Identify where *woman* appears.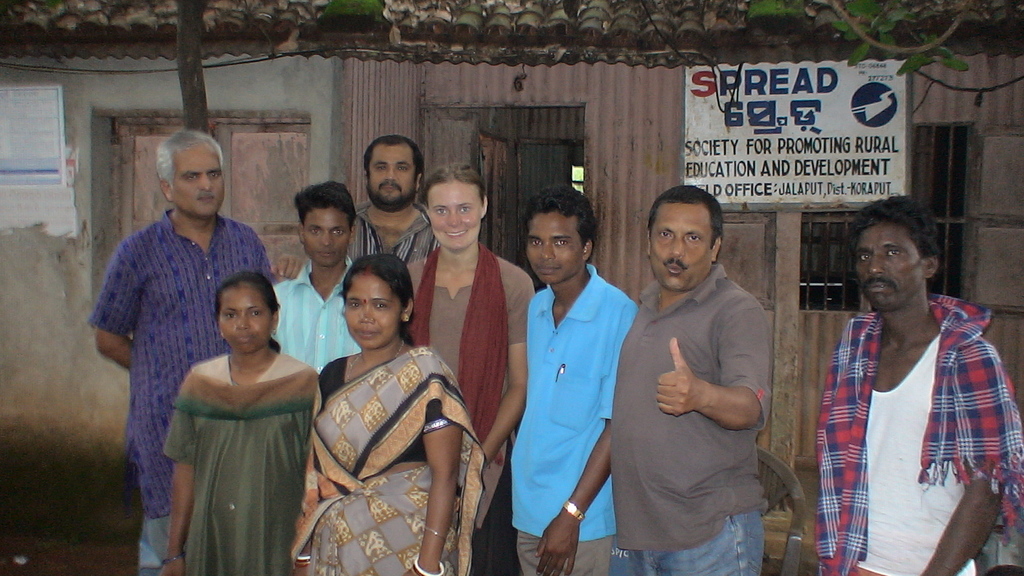
Appears at pyautogui.locateOnScreen(404, 173, 537, 573).
